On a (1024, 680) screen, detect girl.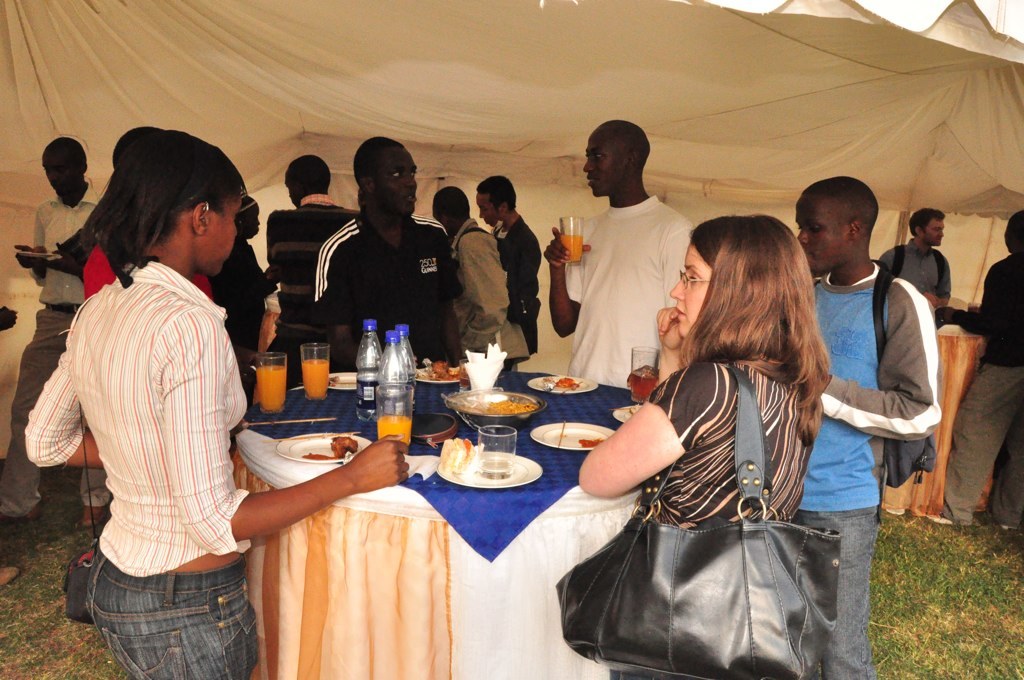
579, 223, 841, 679.
